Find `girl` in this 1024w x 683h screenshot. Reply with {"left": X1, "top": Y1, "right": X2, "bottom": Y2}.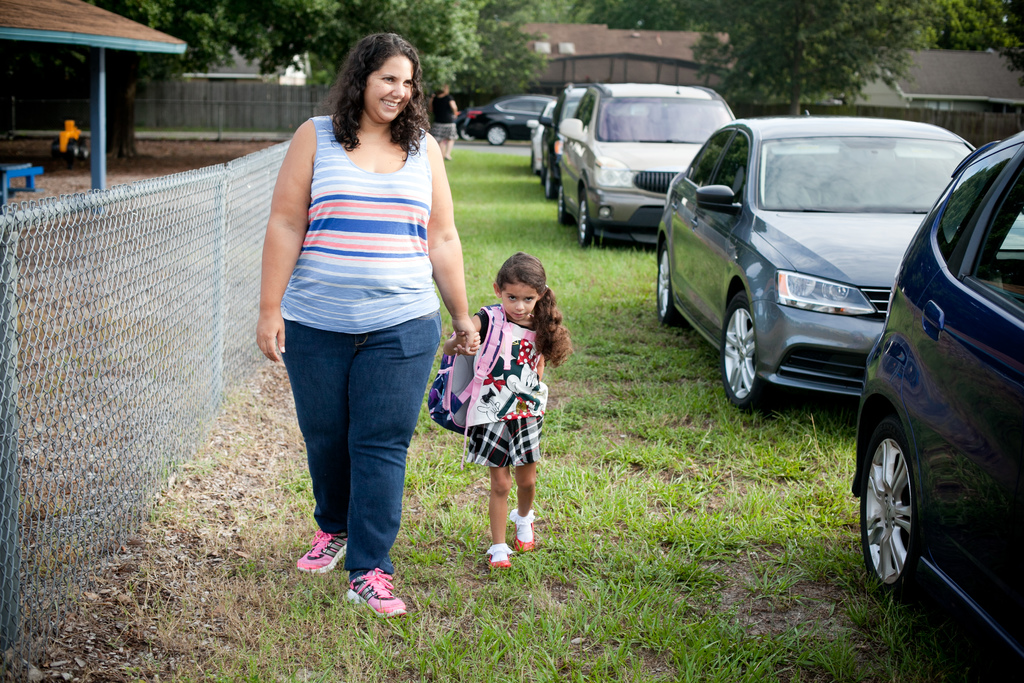
{"left": 440, "top": 249, "right": 575, "bottom": 572}.
